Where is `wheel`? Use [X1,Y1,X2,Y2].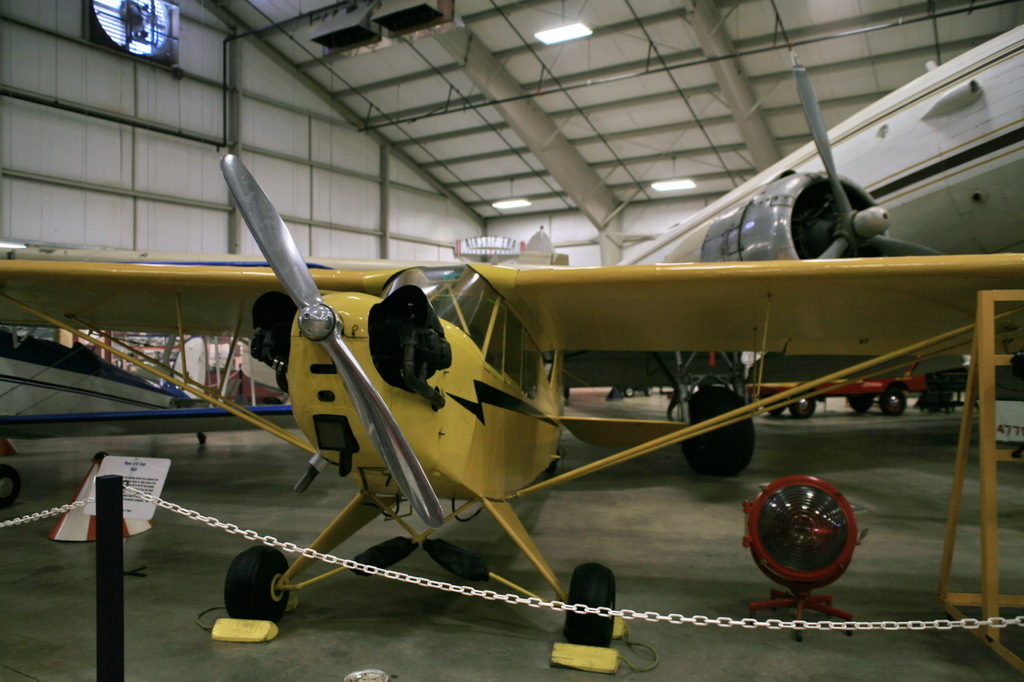
[674,381,757,480].
